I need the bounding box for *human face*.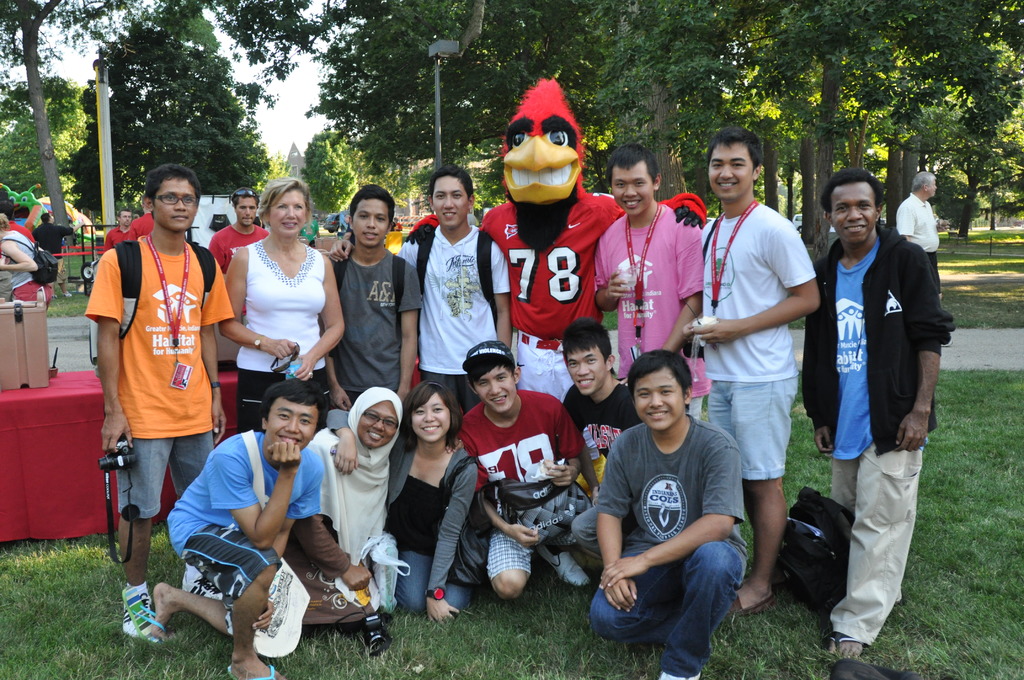
Here it is: (568,347,607,396).
